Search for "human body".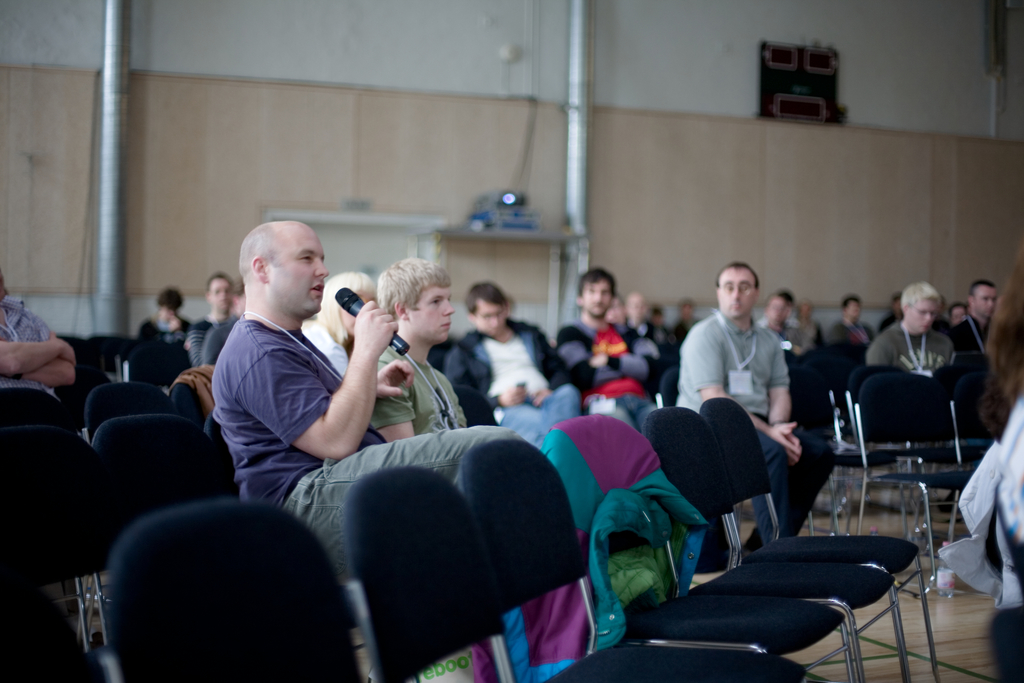
Found at pyautogui.locateOnScreen(137, 318, 187, 349).
